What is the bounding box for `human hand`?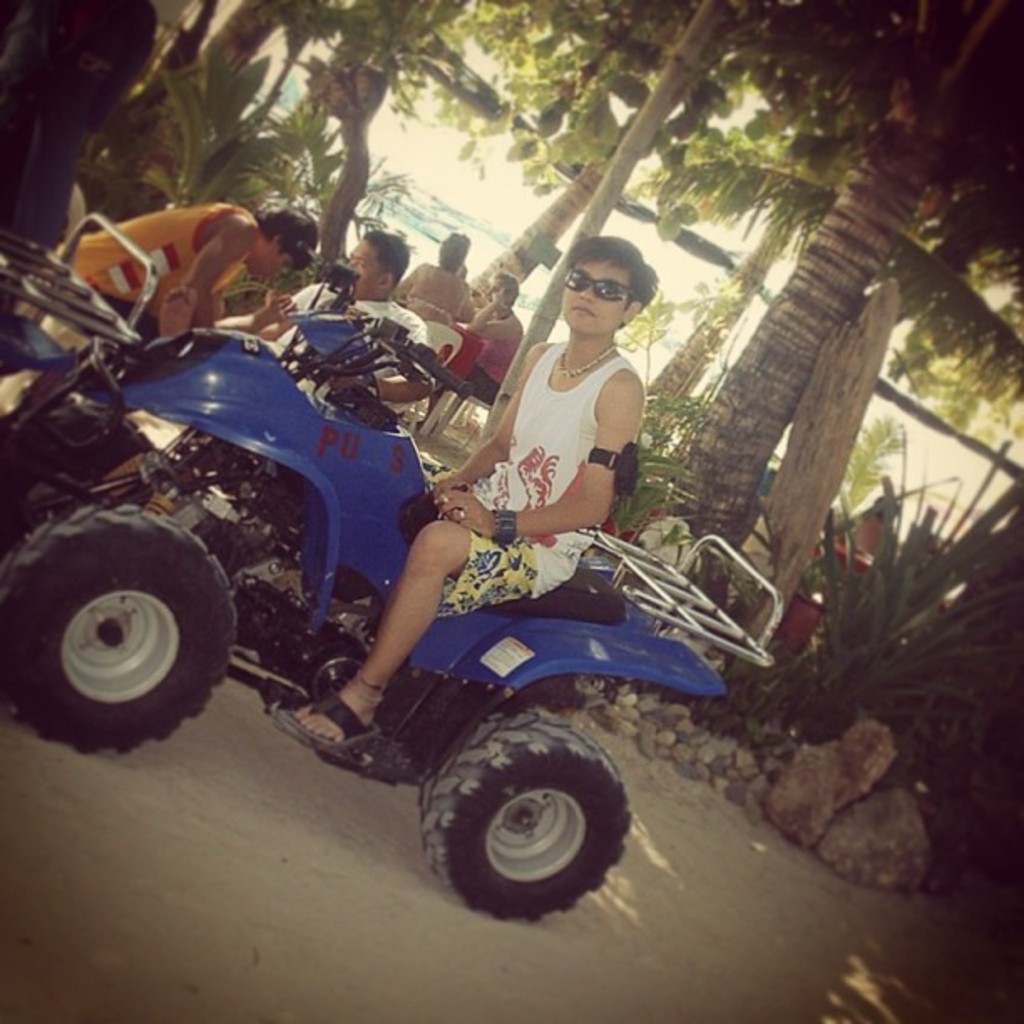
[left=433, top=487, right=499, bottom=535].
